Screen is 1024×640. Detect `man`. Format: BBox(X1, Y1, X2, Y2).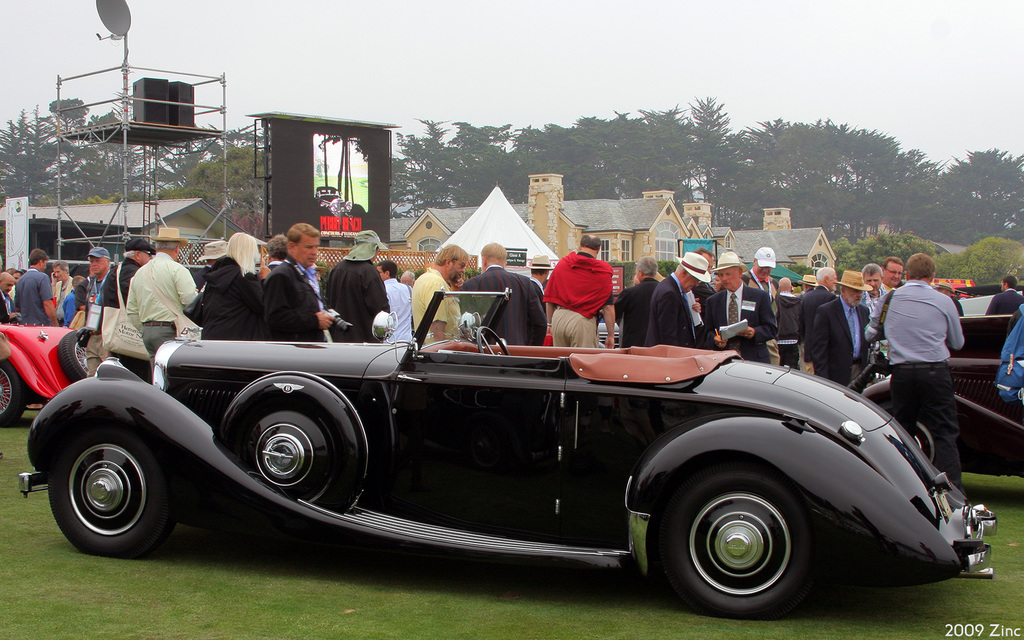
BBox(50, 260, 76, 310).
